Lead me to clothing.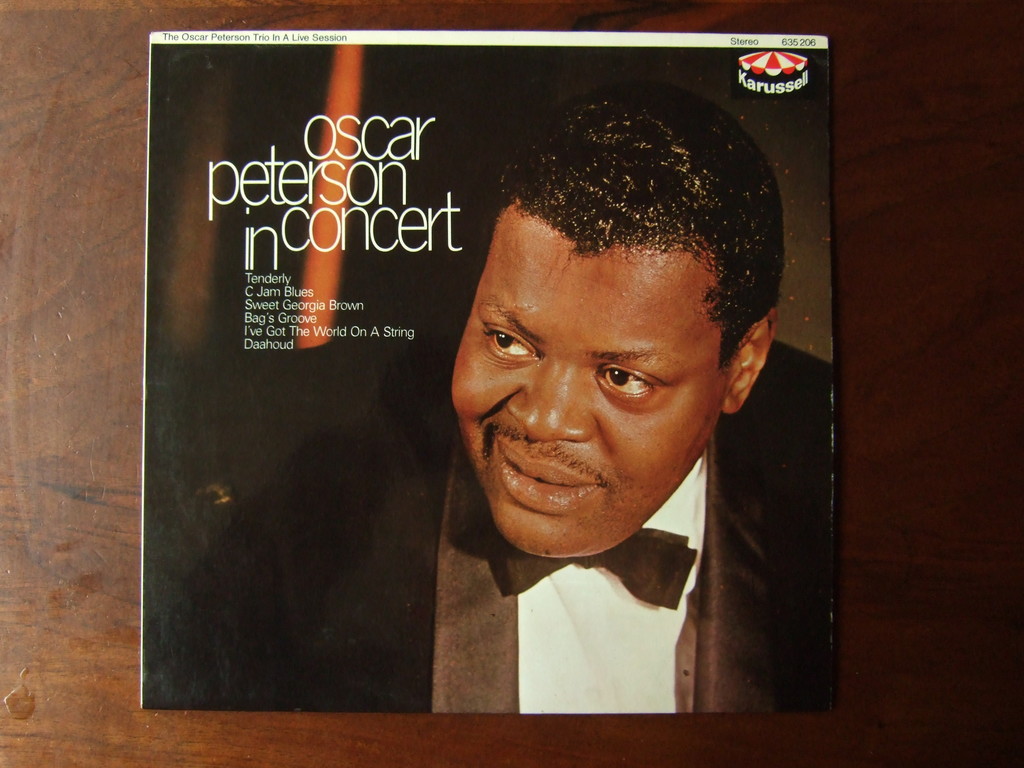
Lead to 143:342:832:708.
